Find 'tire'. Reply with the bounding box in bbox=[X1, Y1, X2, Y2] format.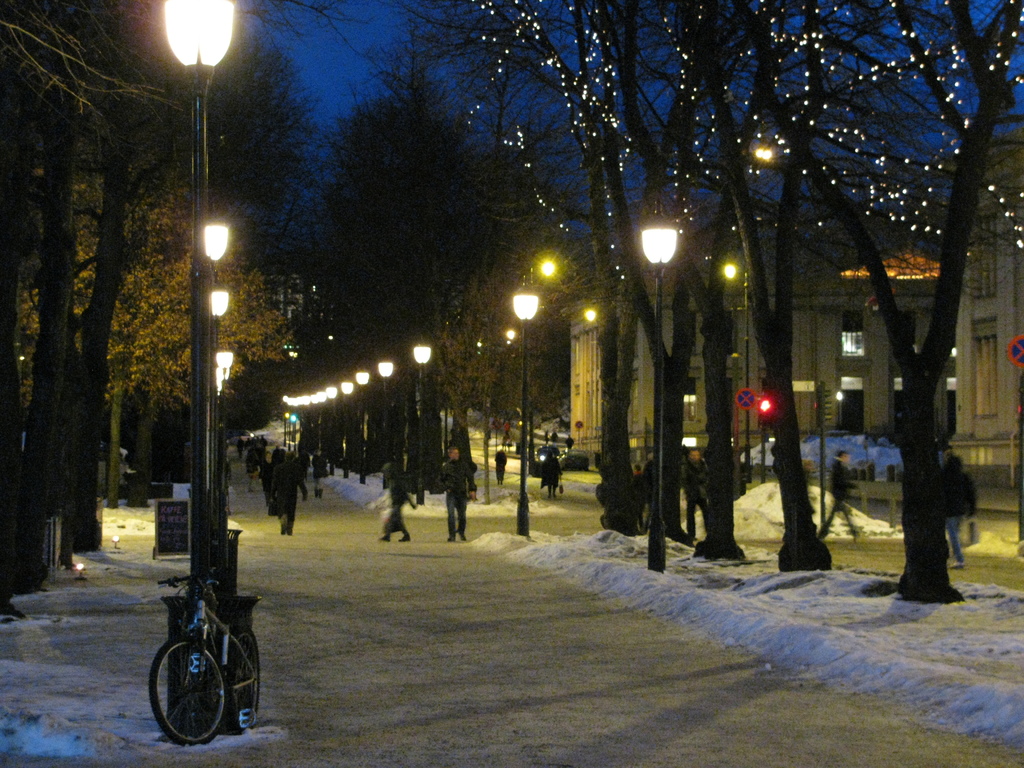
bbox=[233, 627, 263, 732].
